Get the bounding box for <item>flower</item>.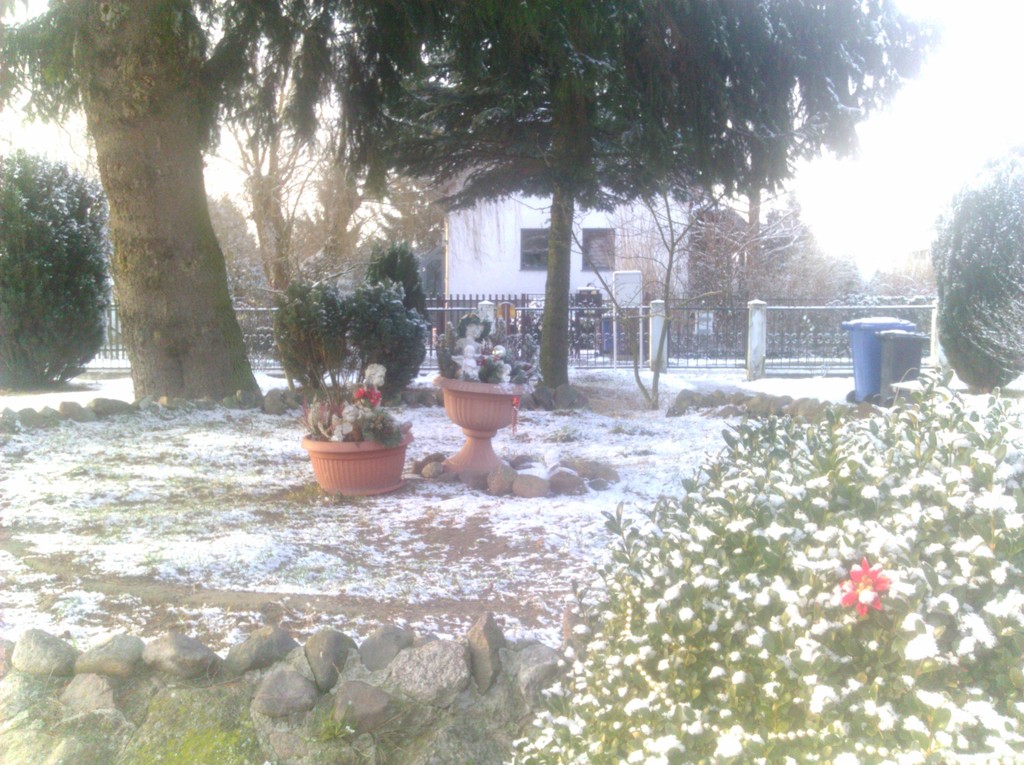
l=355, t=387, r=383, b=406.
